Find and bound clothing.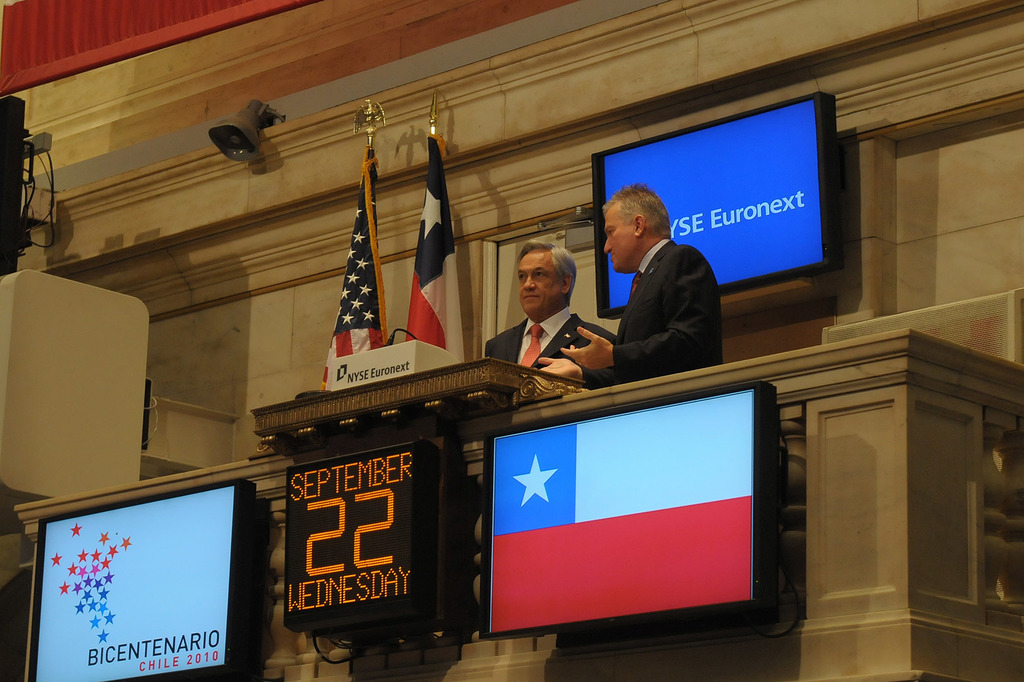
Bound: detection(488, 309, 617, 387).
